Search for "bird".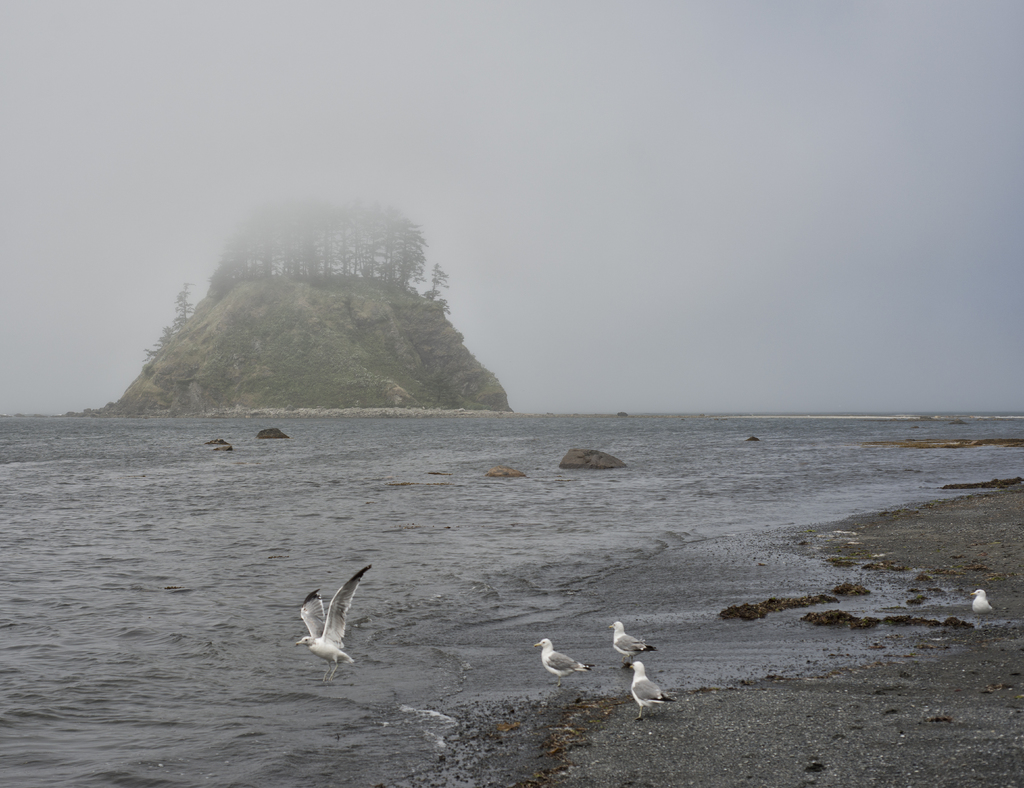
Found at left=624, top=659, right=682, bottom=721.
